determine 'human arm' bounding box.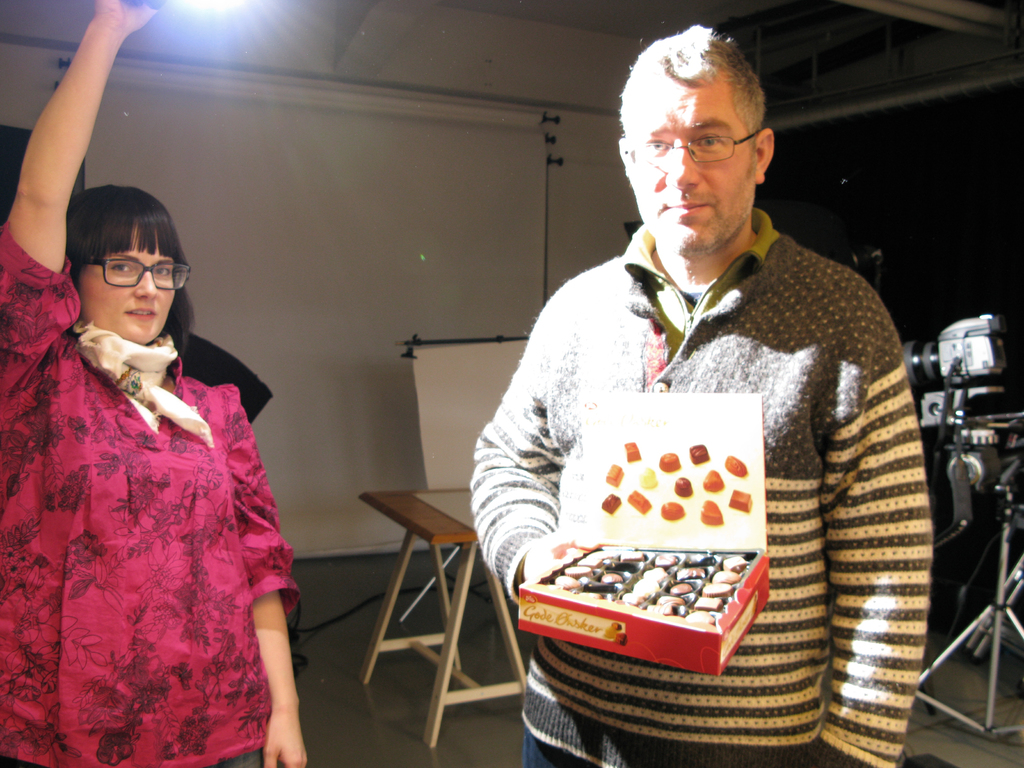
Determined: pyautogui.locateOnScreen(237, 383, 310, 767).
